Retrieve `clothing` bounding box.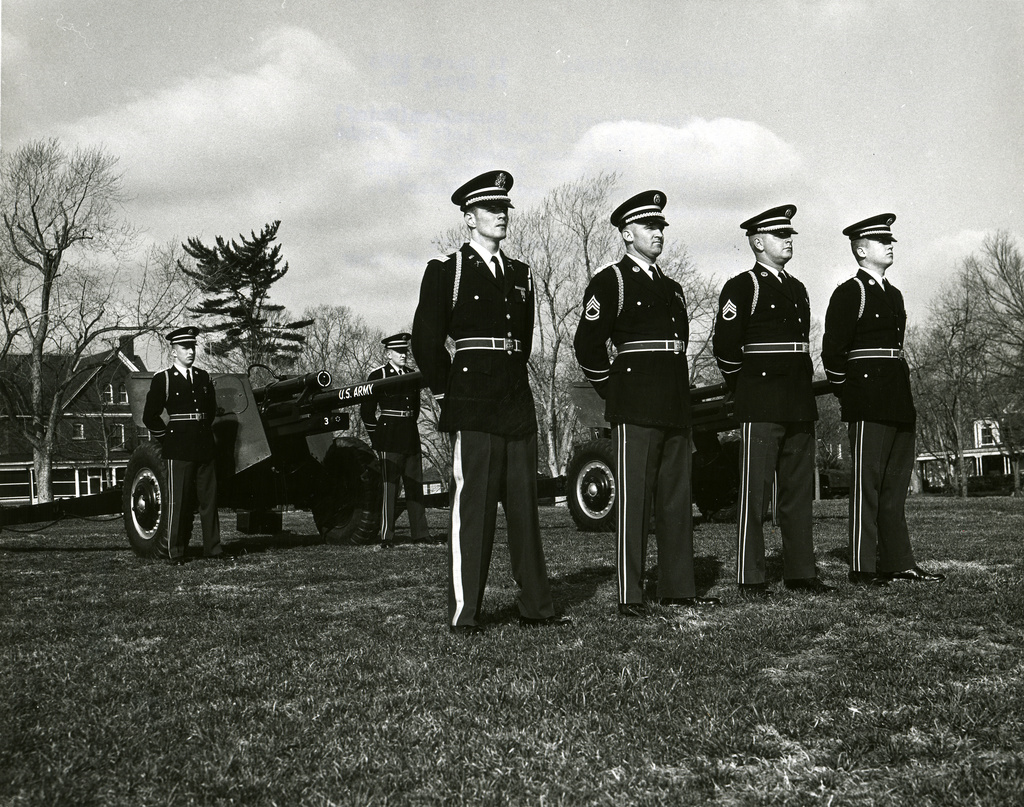
Bounding box: 710:262:821:587.
